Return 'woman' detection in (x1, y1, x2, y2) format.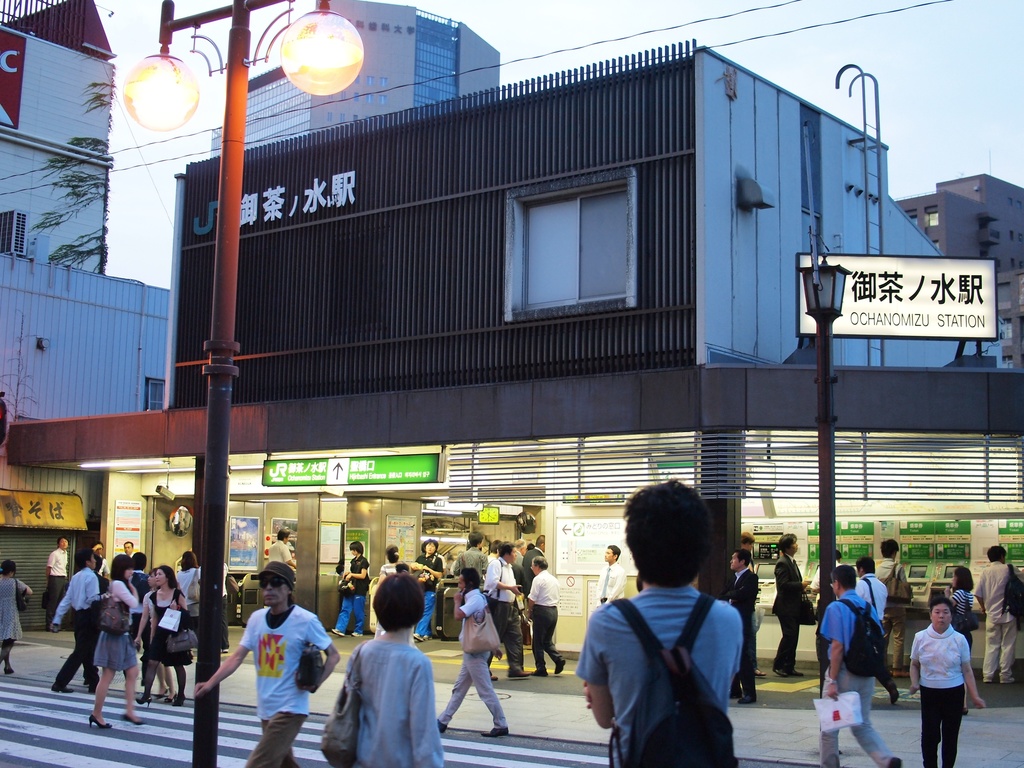
(134, 568, 177, 701).
